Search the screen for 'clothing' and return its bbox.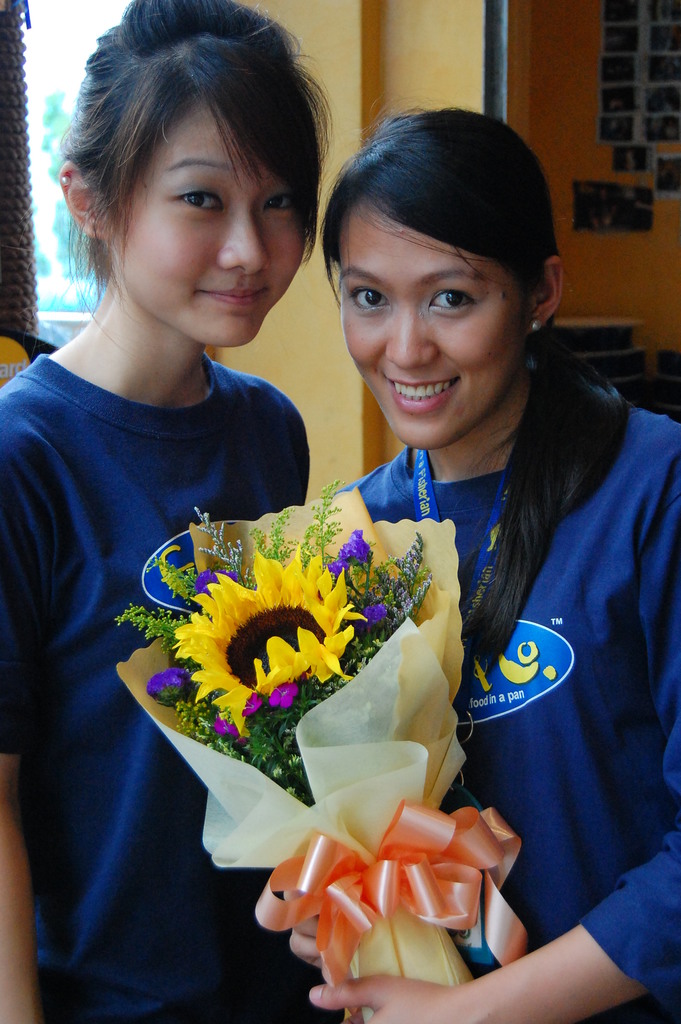
Found: [0, 371, 313, 1023].
